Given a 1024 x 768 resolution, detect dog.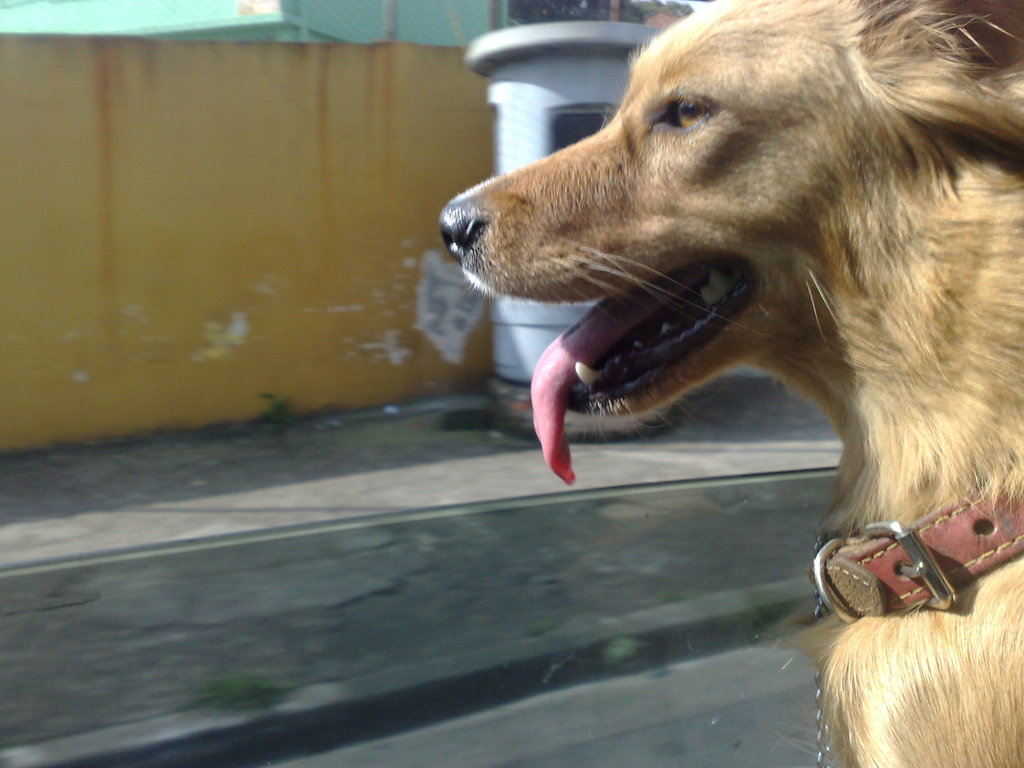
<region>435, 0, 1023, 767</region>.
